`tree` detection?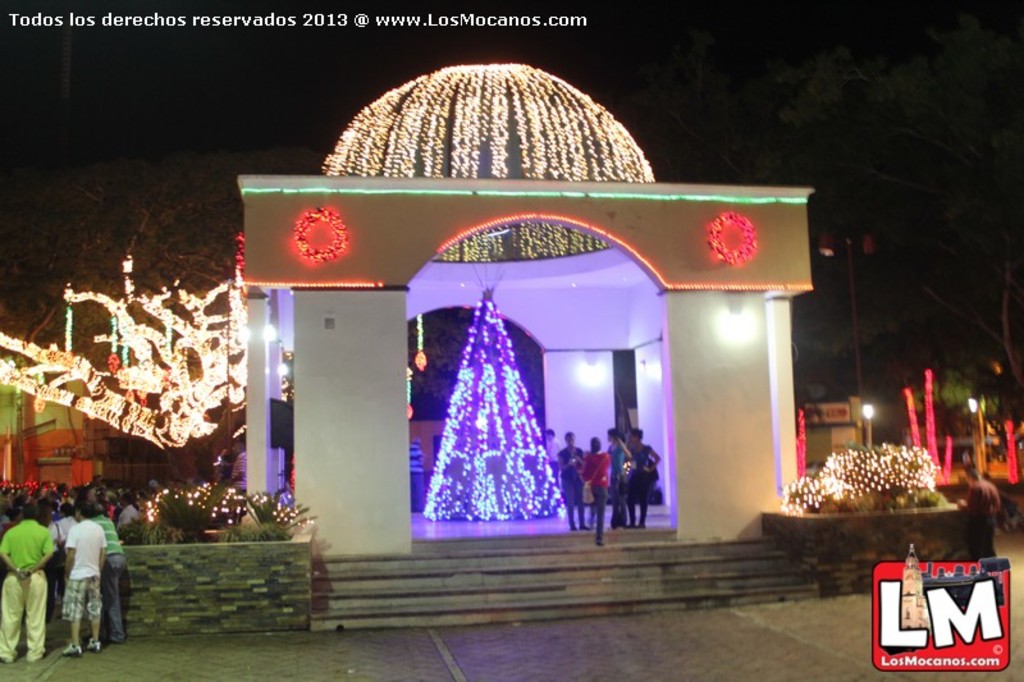
detection(905, 358, 998, 420)
